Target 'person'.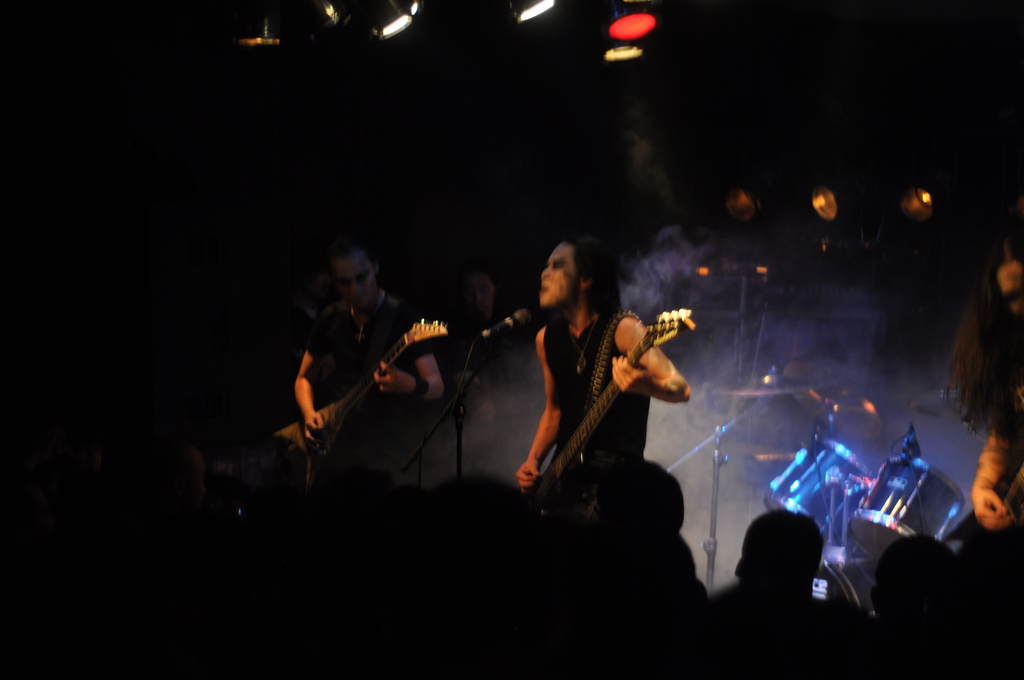
Target region: 778/356/873/483.
